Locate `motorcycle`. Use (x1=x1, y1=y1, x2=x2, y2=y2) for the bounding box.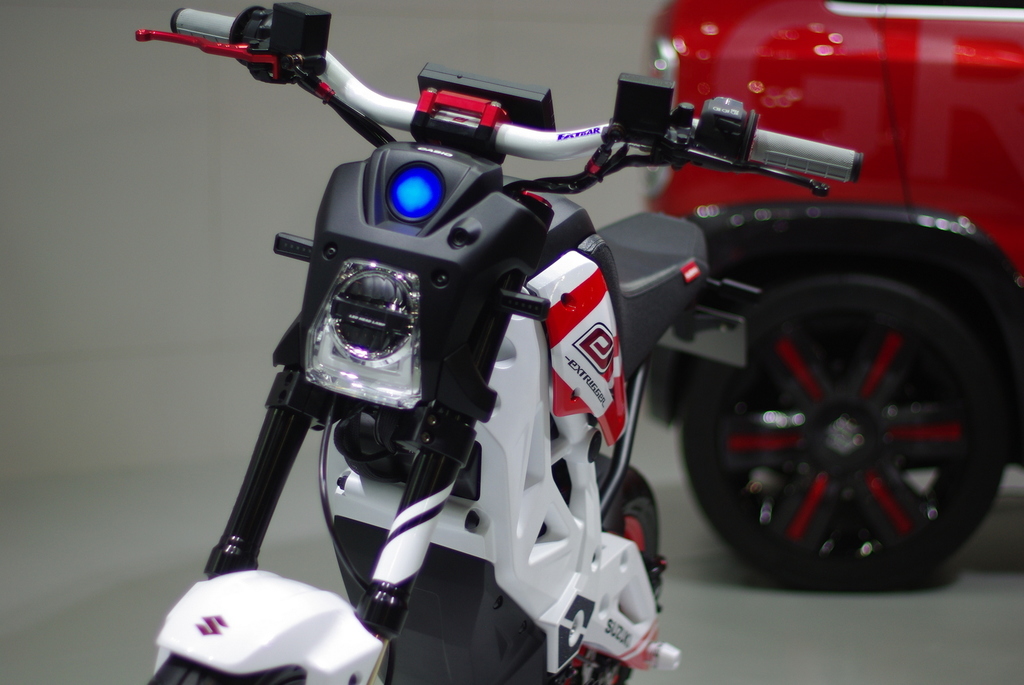
(x1=136, y1=7, x2=863, y2=684).
